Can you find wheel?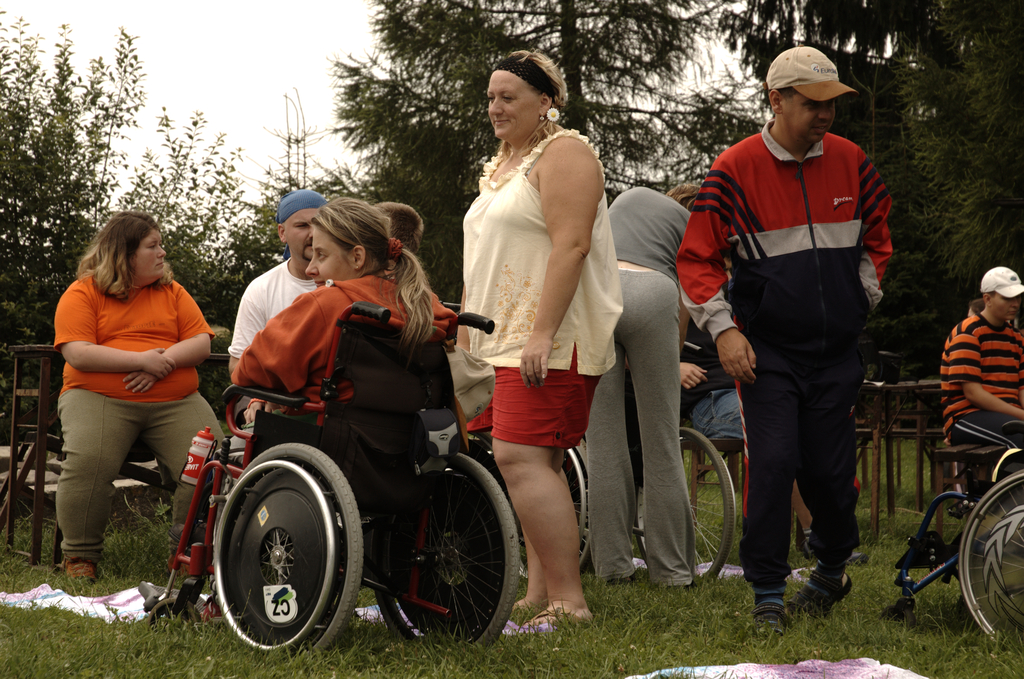
Yes, bounding box: pyautogui.locateOnScreen(212, 446, 348, 653).
